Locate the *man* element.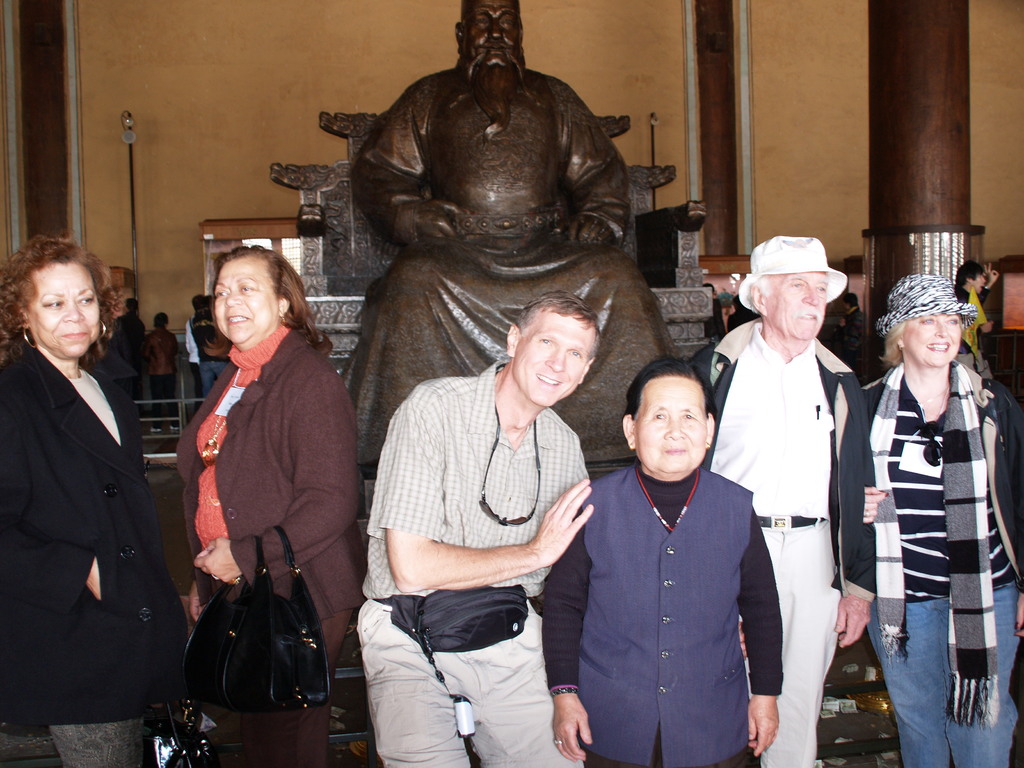
Element bbox: pyautogui.locateOnScreen(682, 237, 875, 767).
